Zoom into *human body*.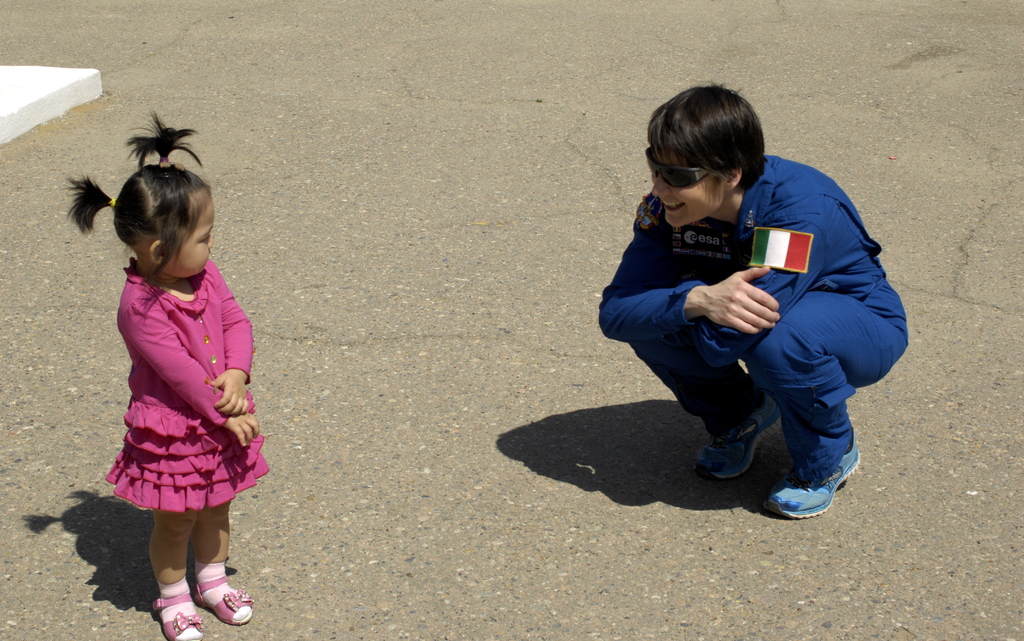
Zoom target: locate(597, 73, 922, 524).
